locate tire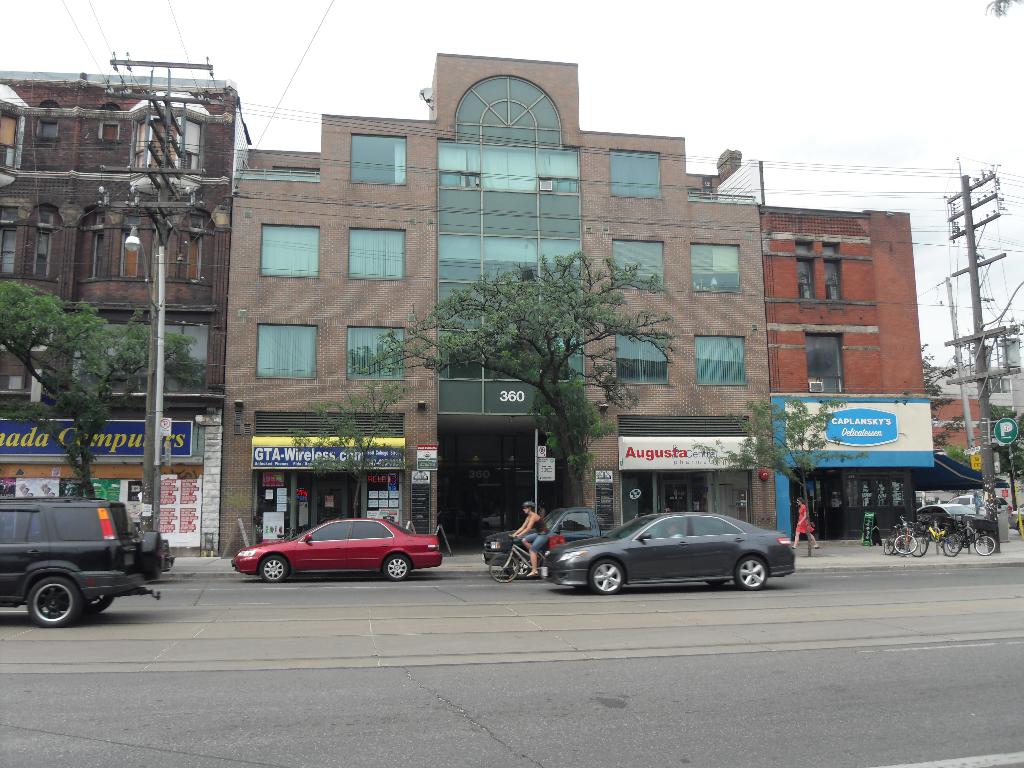
(left=591, top=554, right=630, bottom=597)
